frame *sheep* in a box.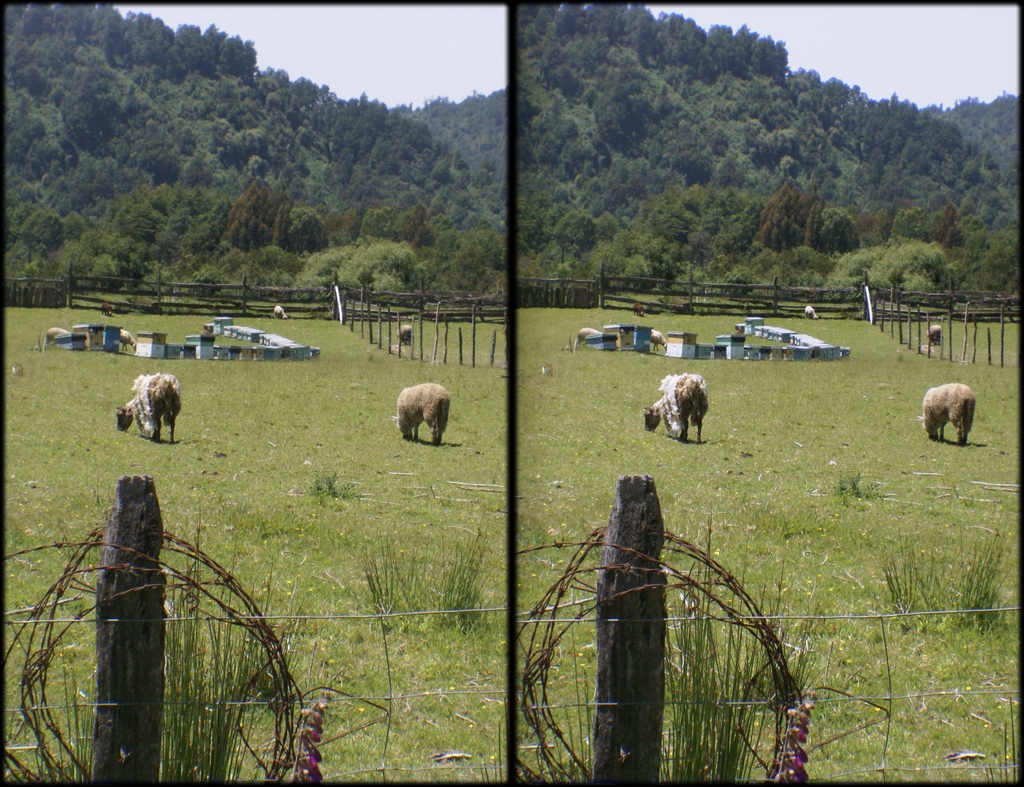
(644,375,709,450).
